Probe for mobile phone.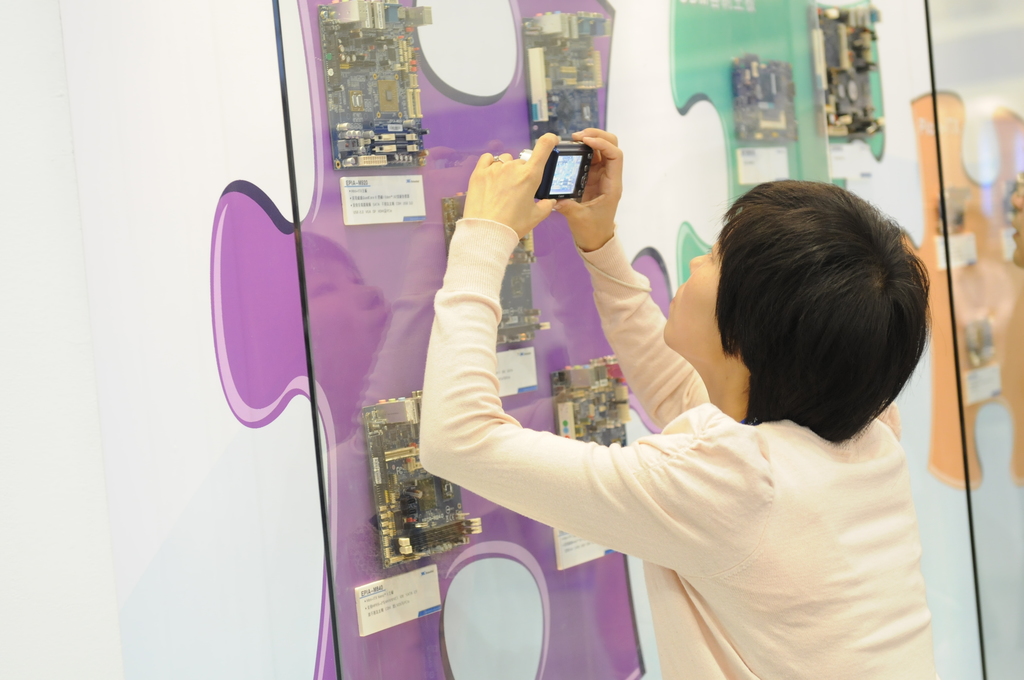
Probe result: (left=532, top=138, right=627, bottom=223).
